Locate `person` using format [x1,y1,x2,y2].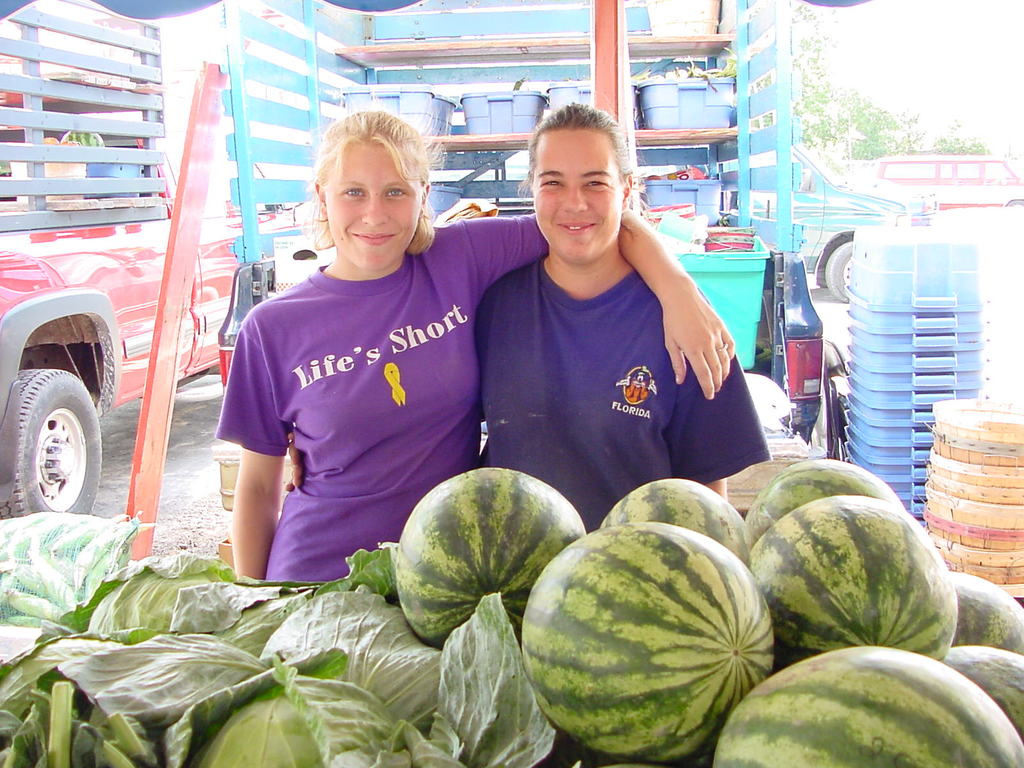
[218,113,732,577].
